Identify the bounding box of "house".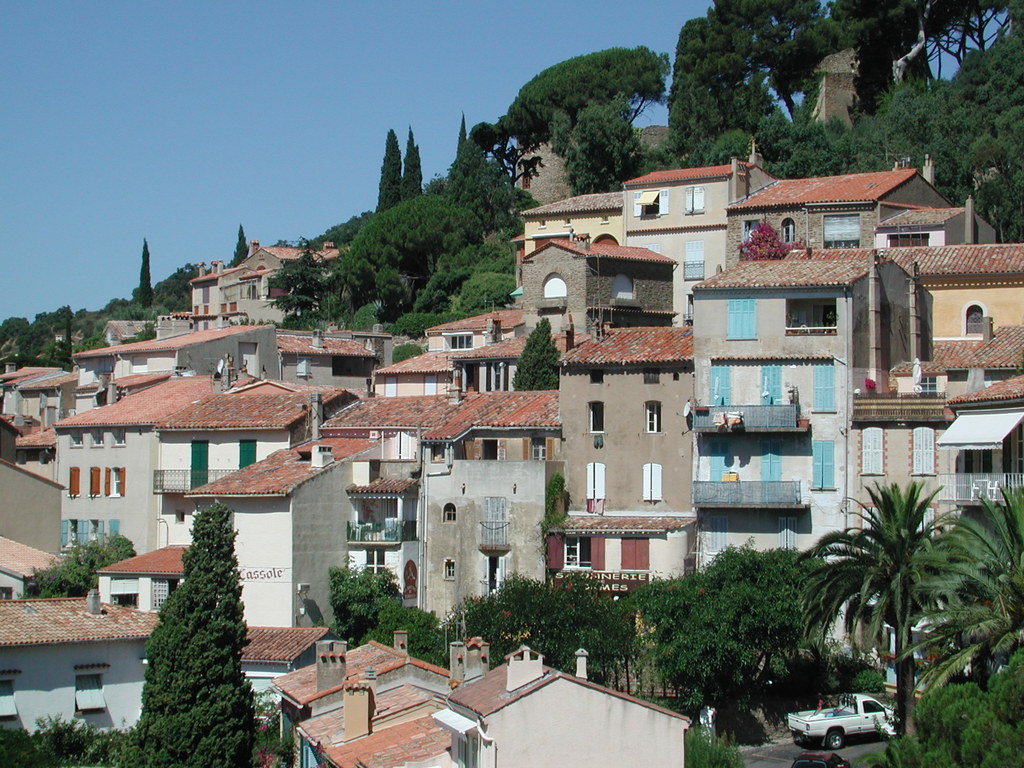
pyautogui.locateOnScreen(286, 338, 383, 394).
